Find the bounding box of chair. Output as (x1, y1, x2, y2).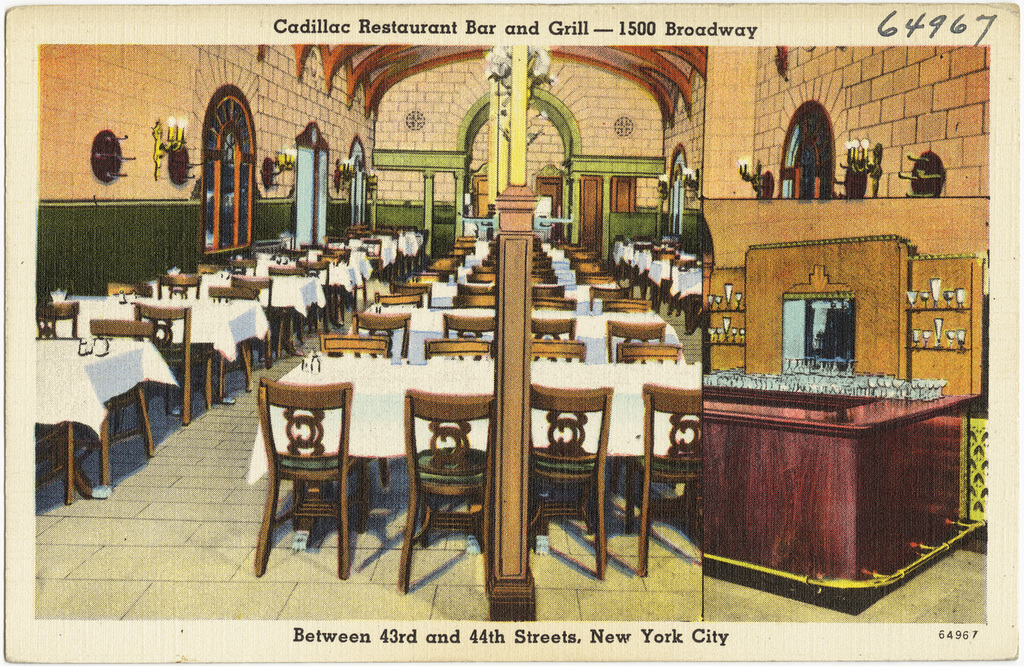
(427, 335, 495, 367).
